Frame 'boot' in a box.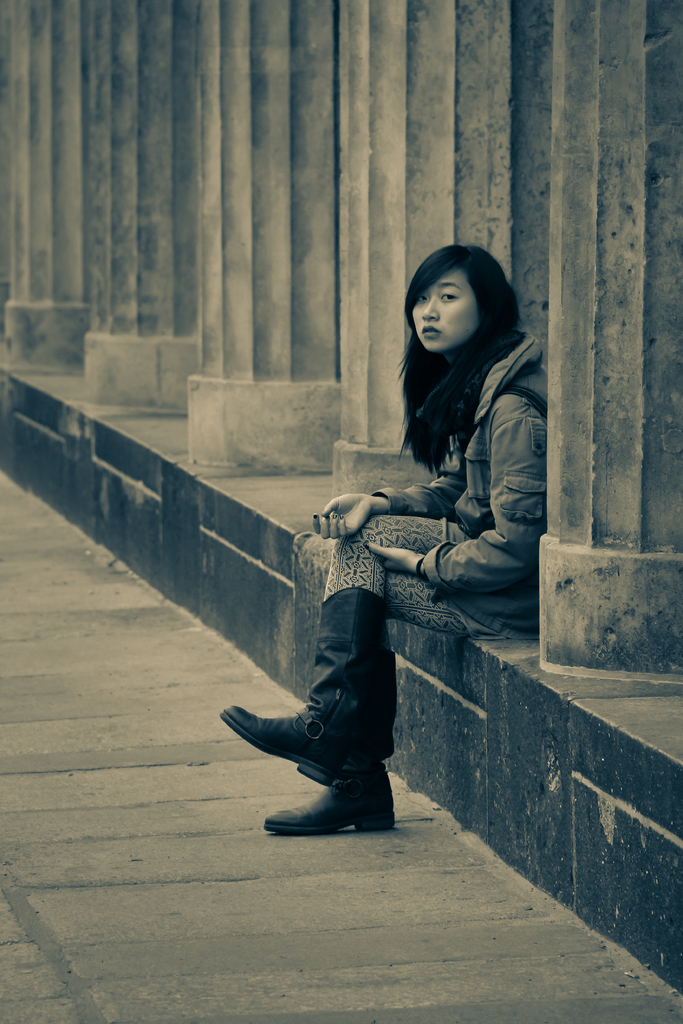
bbox(218, 593, 395, 756).
